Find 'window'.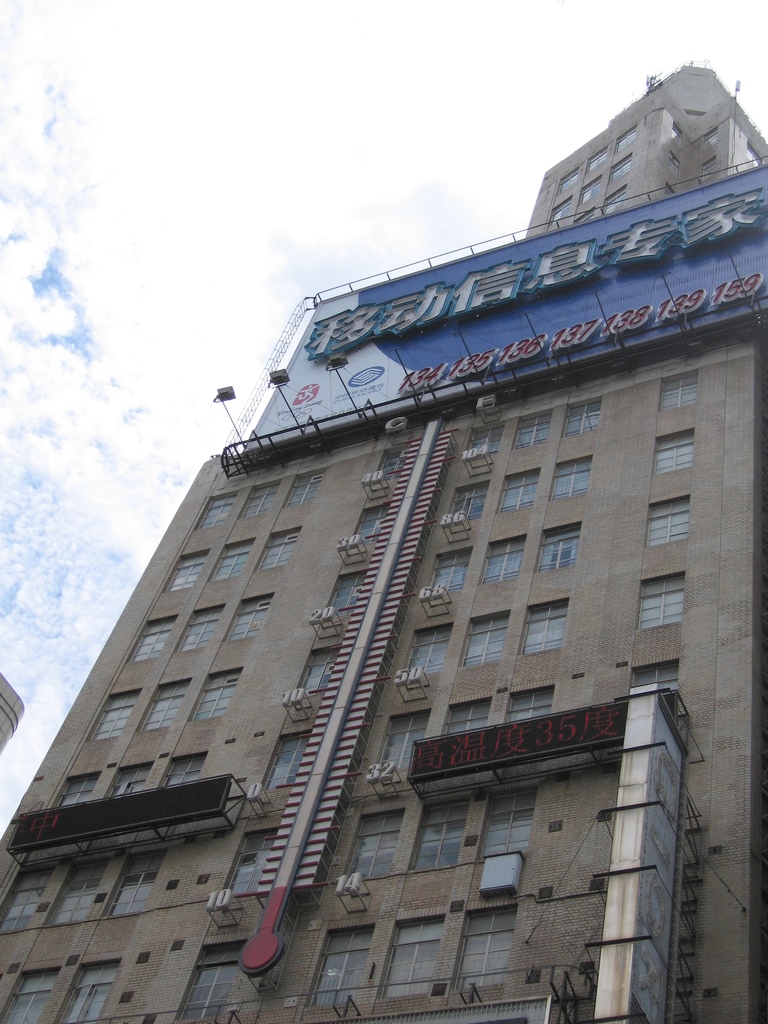
[468, 421, 500, 461].
